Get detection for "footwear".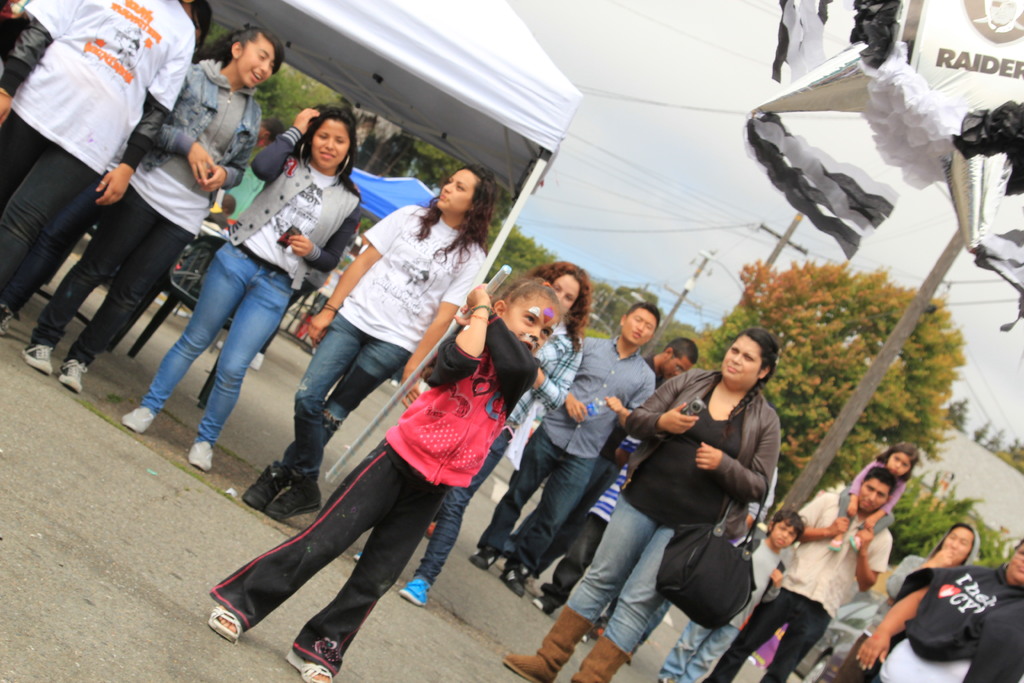
Detection: 467 545 496 568.
